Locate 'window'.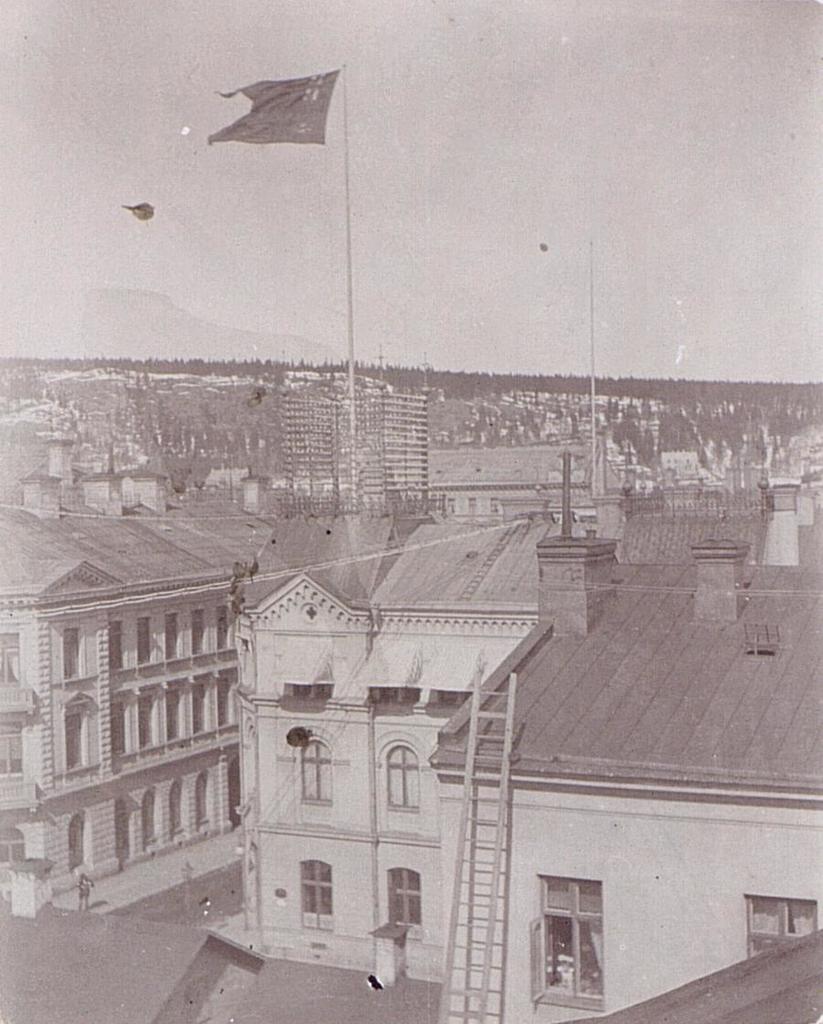
Bounding box: box=[0, 827, 27, 868].
